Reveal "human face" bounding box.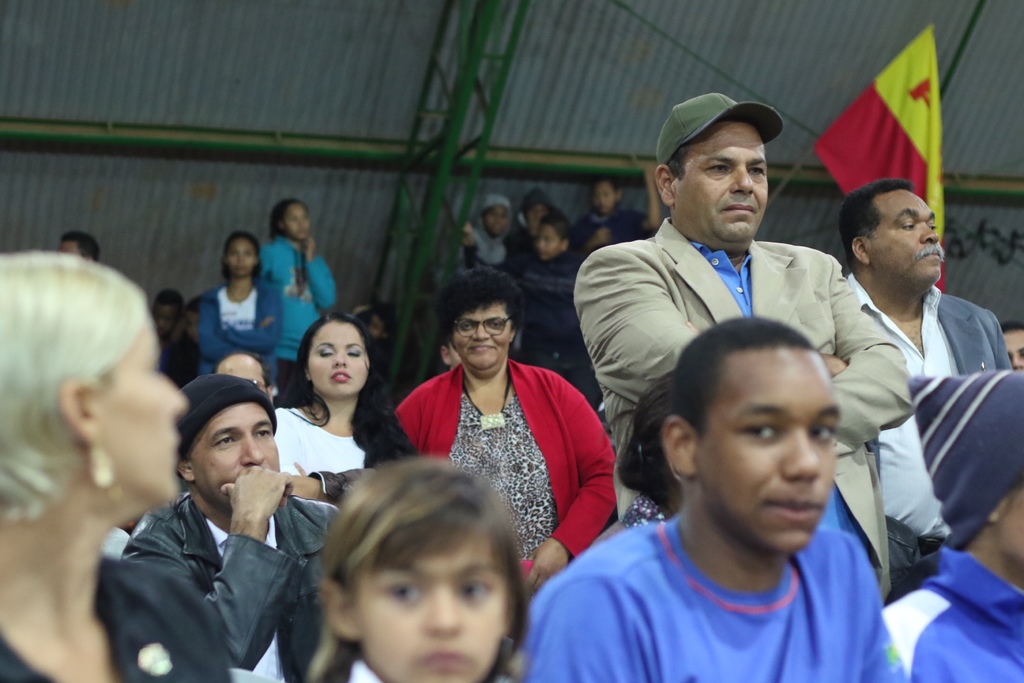
Revealed: bbox=(308, 317, 371, 388).
